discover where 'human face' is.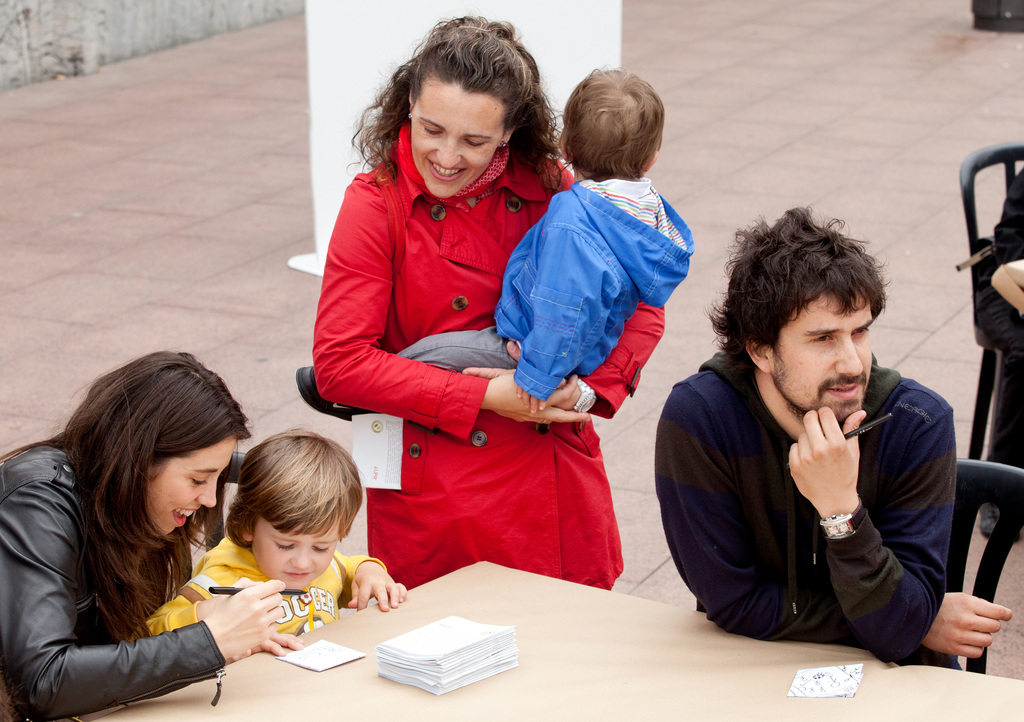
Discovered at <bbox>253, 521, 338, 590</bbox>.
